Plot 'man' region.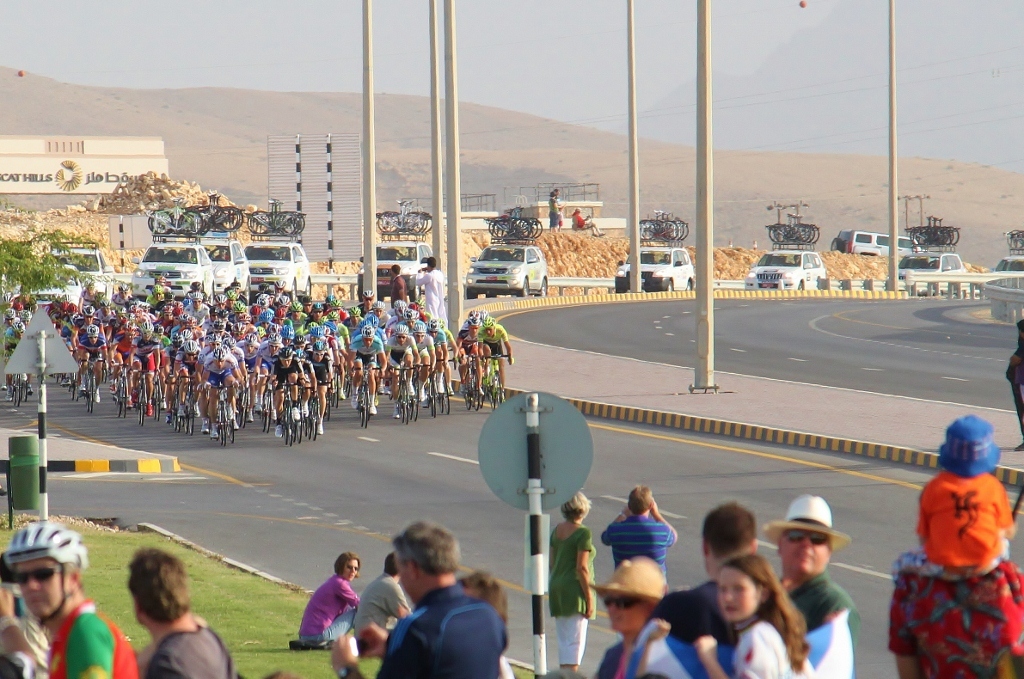
Plotted at 362/531/517/678.
